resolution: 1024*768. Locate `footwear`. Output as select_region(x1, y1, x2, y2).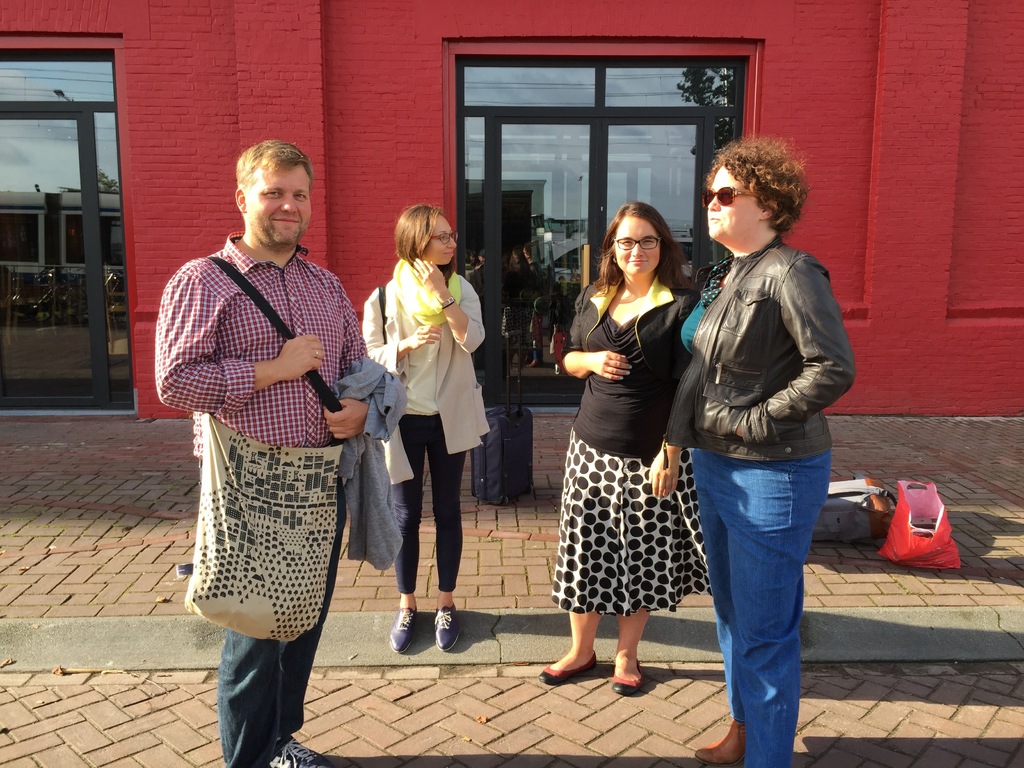
select_region(693, 717, 748, 767).
